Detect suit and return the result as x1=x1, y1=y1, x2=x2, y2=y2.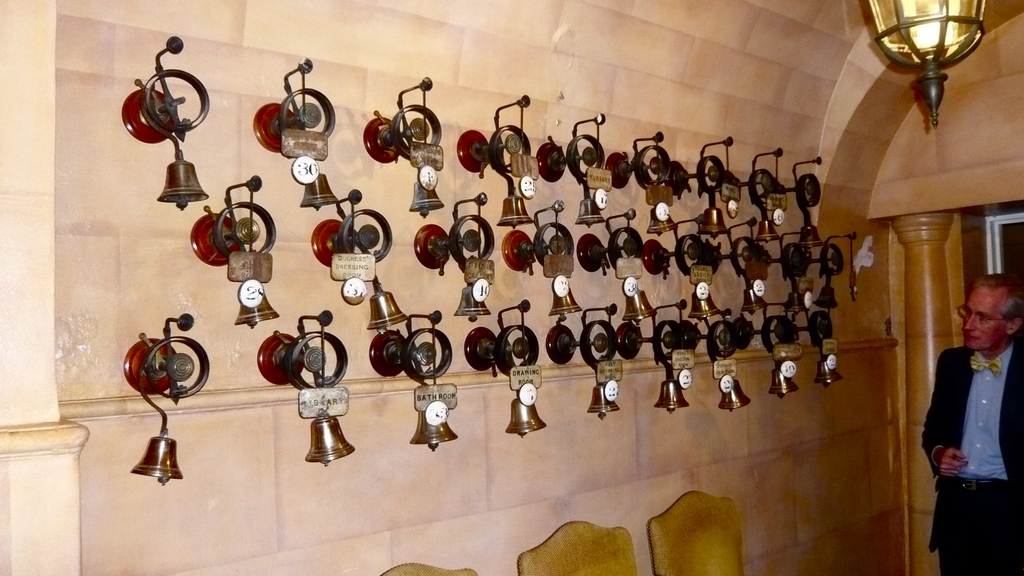
x1=917, y1=325, x2=1007, y2=575.
